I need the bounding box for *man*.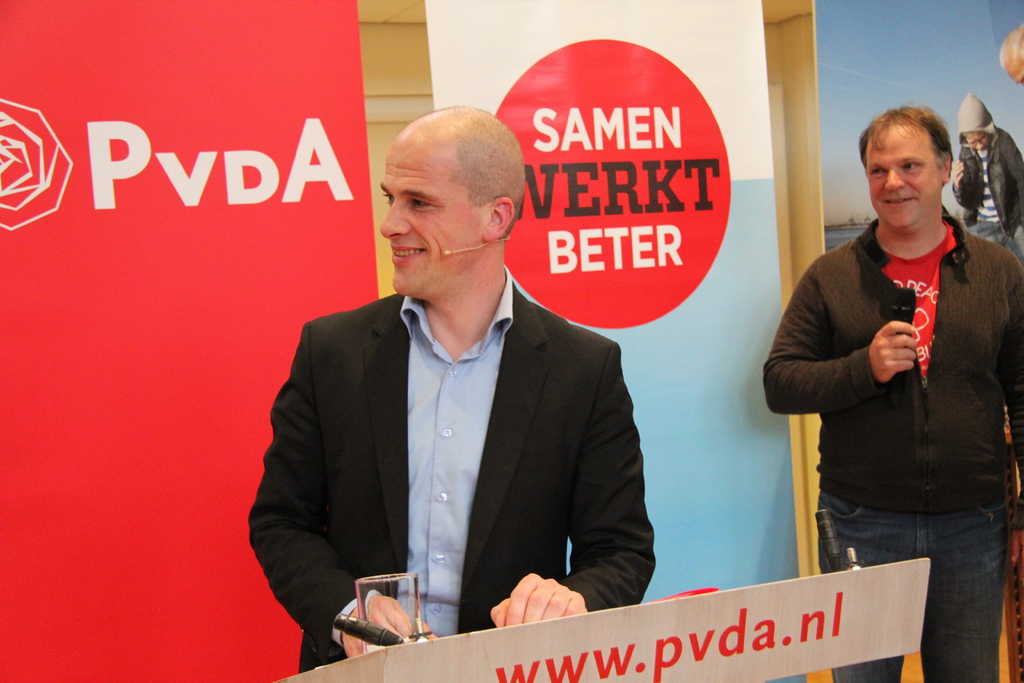
Here it is: 241 101 655 673.
